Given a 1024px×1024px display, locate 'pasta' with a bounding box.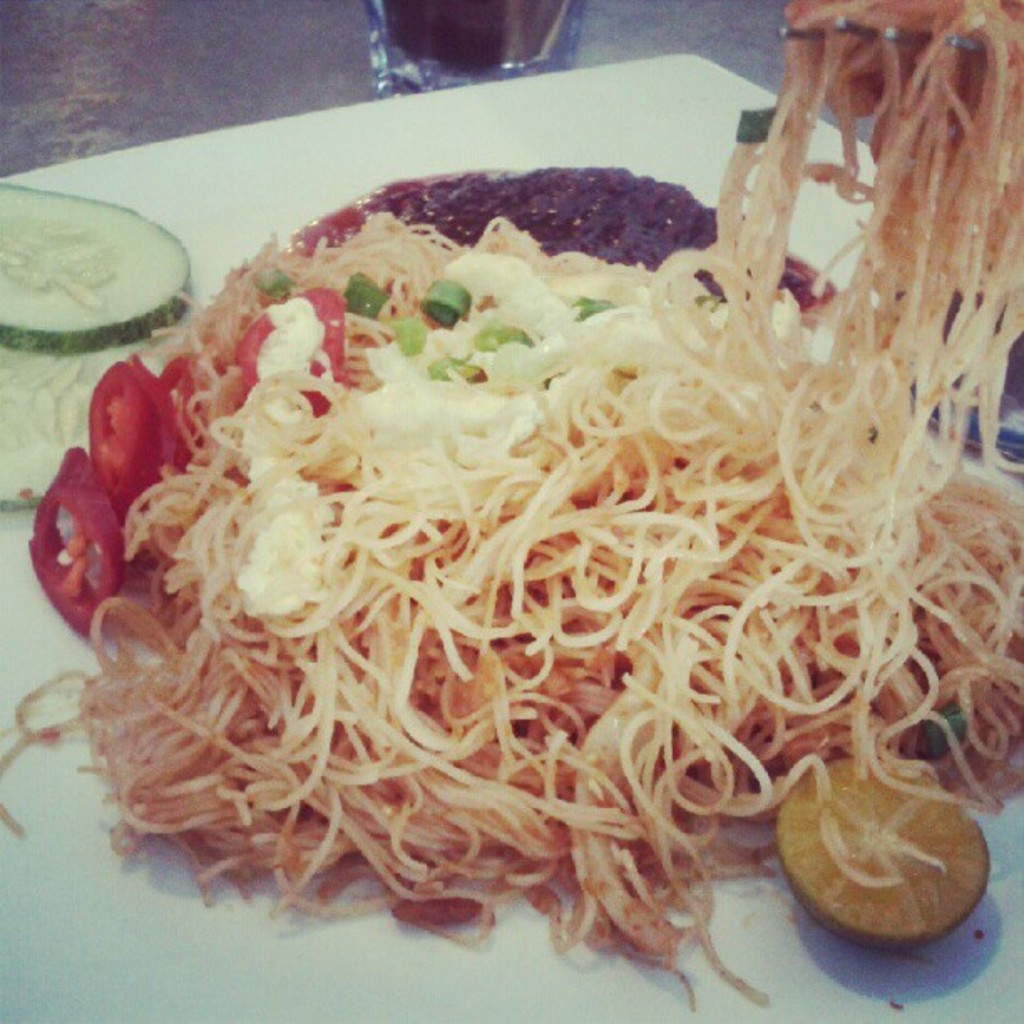
Located: [2,0,1022,1011].
